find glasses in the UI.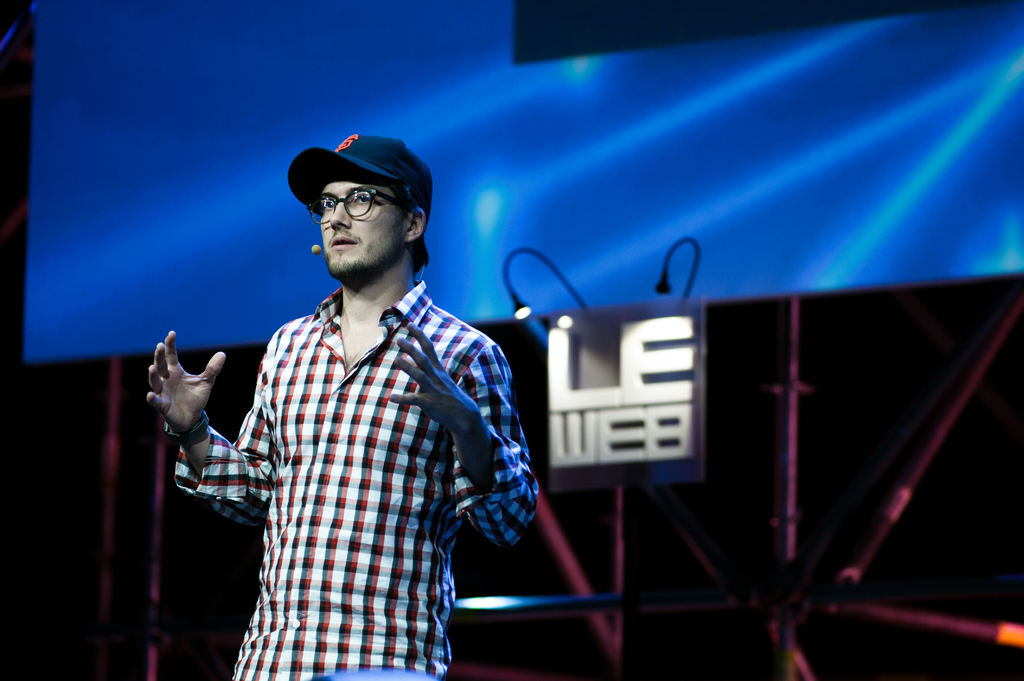
UI element at <box>307,188,414,225</box>.
